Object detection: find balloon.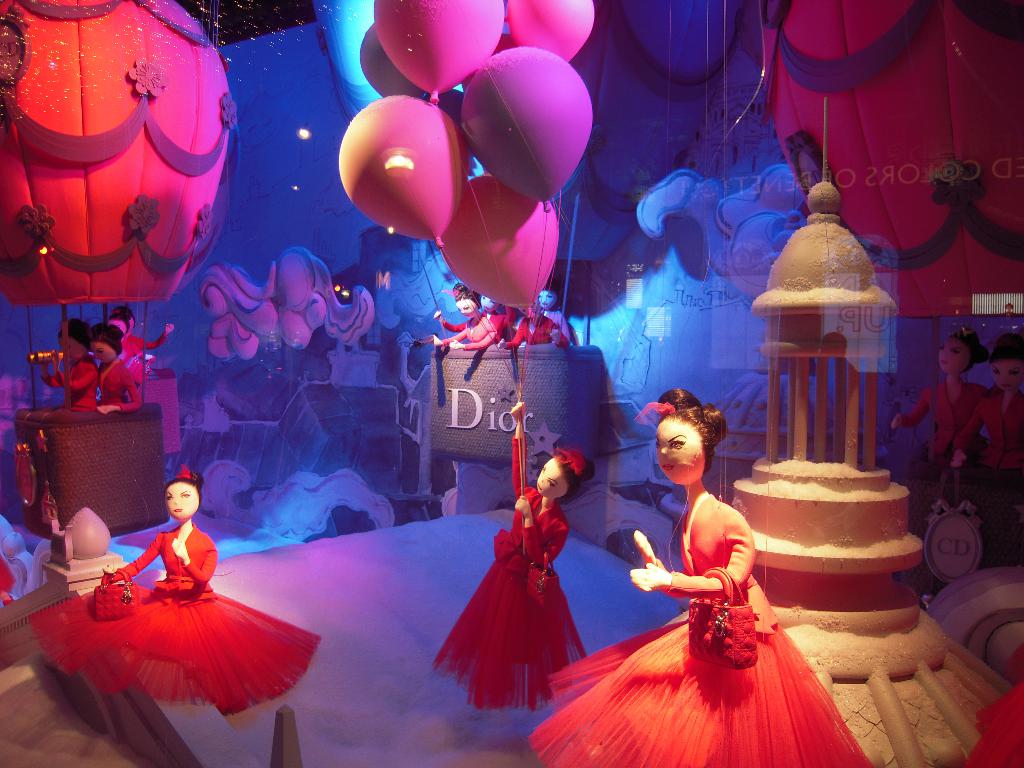
x1=0, y1=0, x2=234, y2=306.
